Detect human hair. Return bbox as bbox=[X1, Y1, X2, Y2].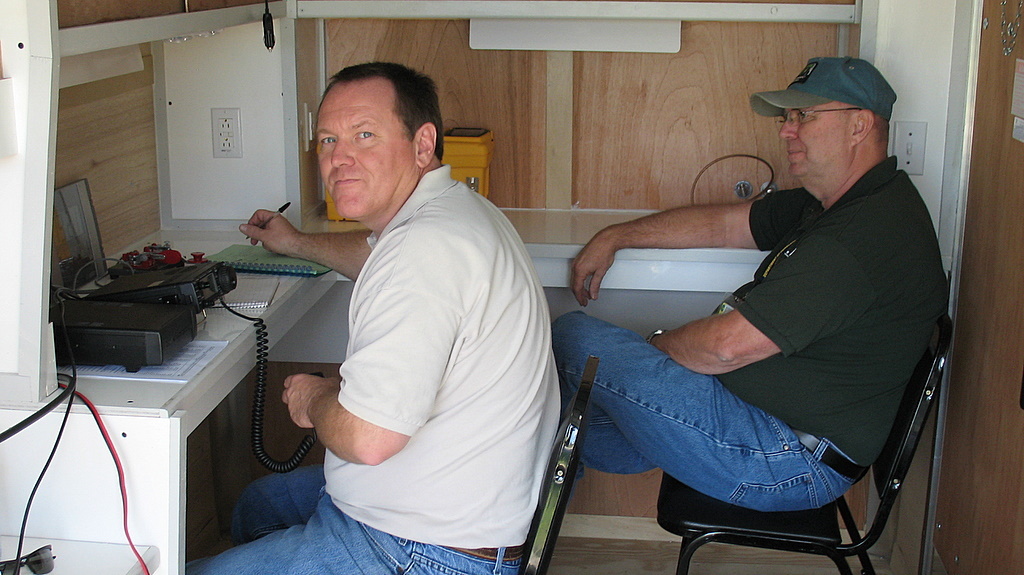
bbox=[314, 58, 433, 154].
